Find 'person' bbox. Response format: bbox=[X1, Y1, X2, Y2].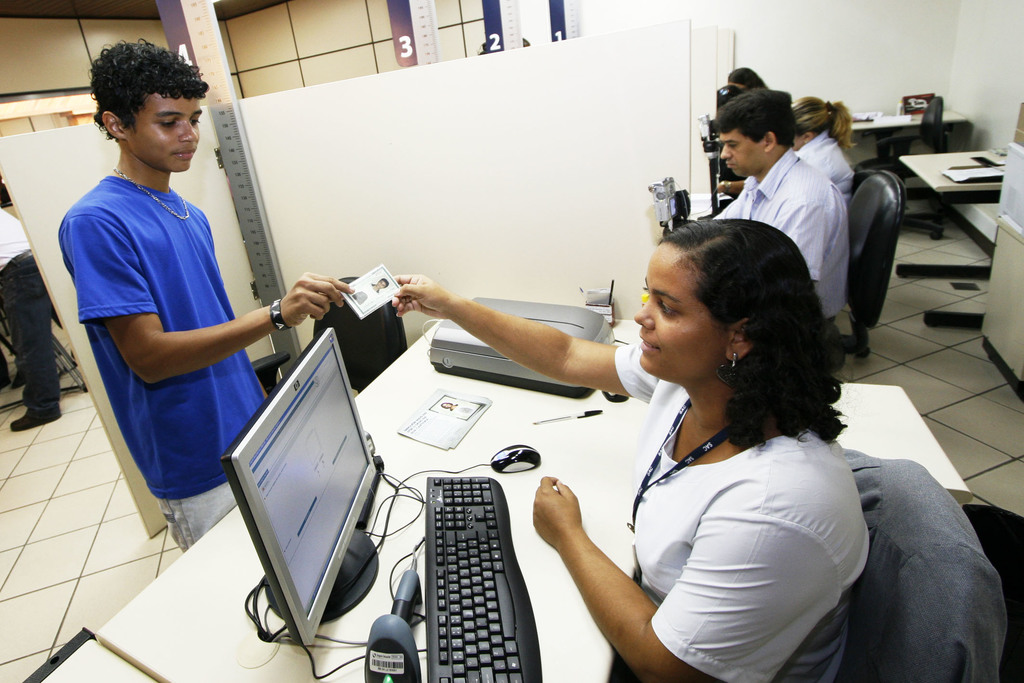
bbox=[388, 224, 872, 682].
